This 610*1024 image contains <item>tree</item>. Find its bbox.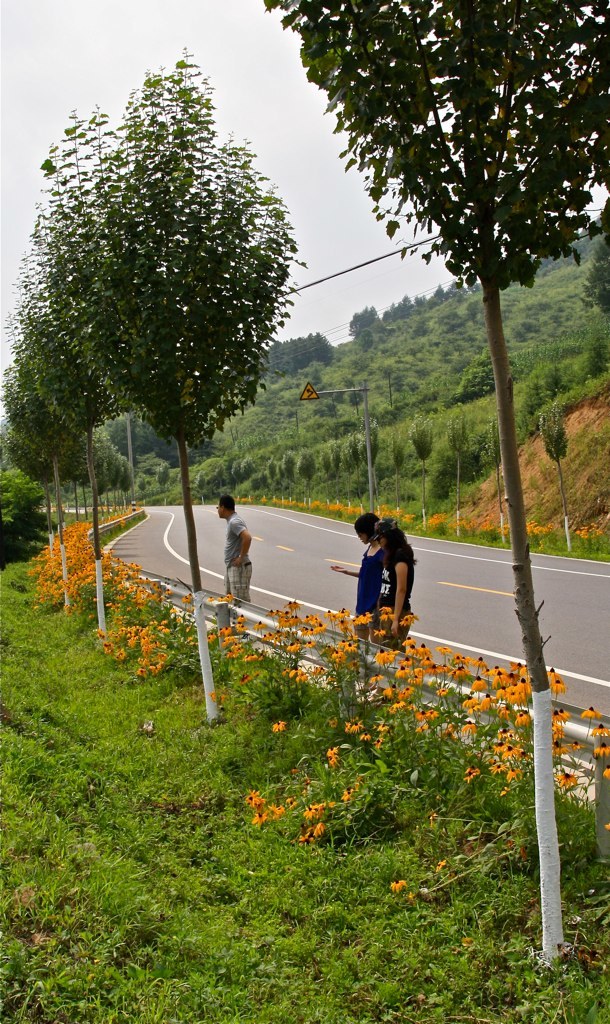
[28,318,138,658].
